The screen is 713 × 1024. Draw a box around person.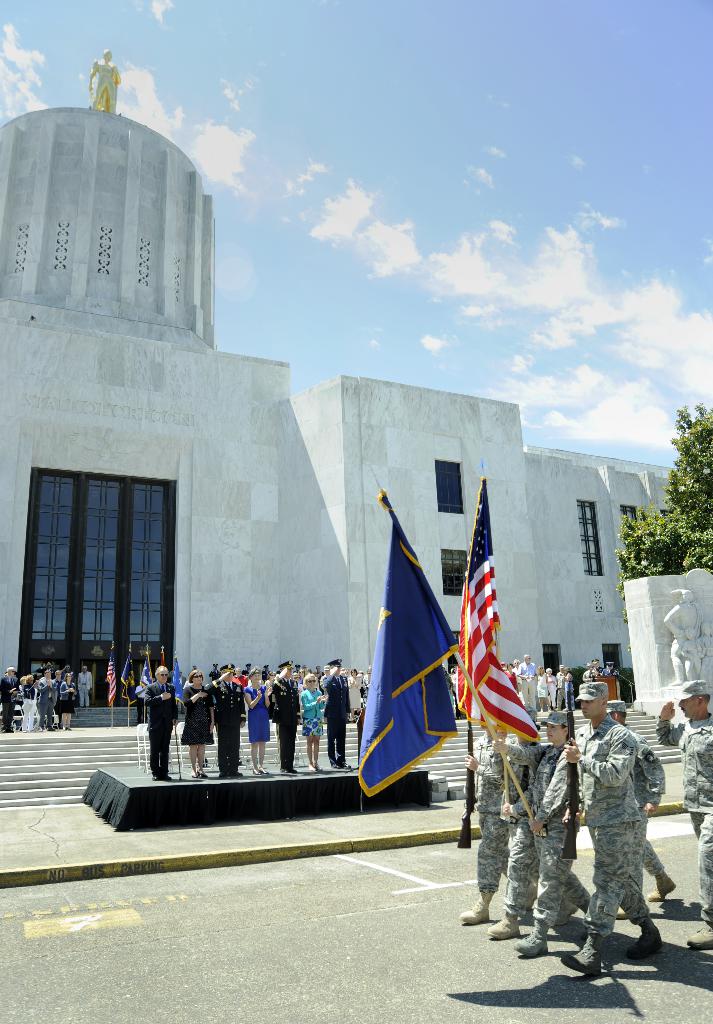
pyautogui.locateOnScreen(508, 709, 571, 952).
